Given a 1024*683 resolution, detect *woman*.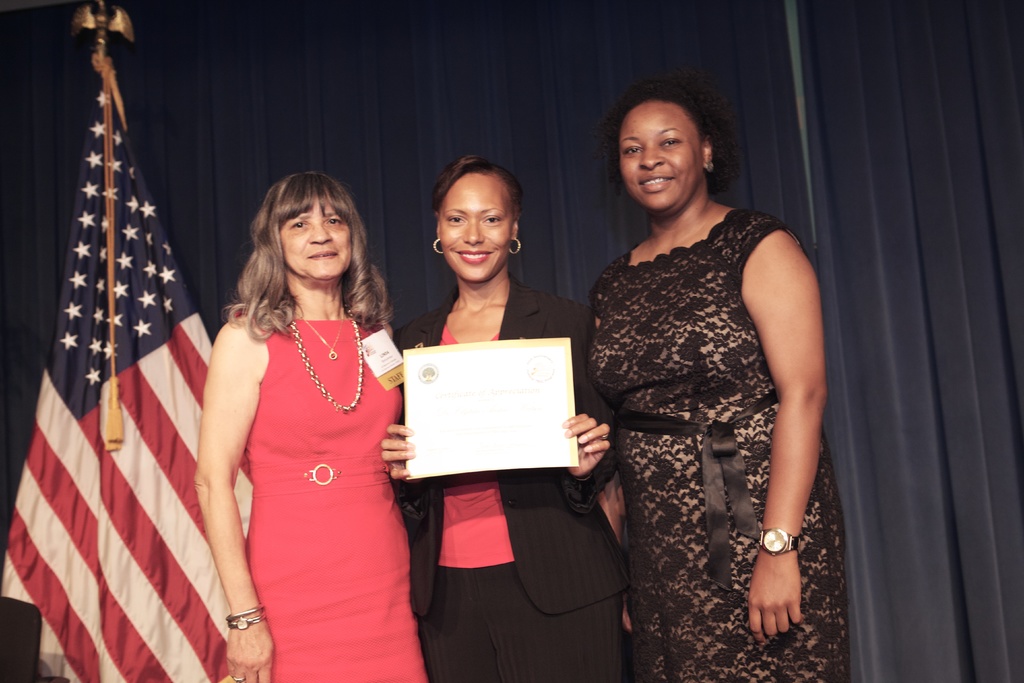
[left=582, top=86, right=849, bottom=682].
